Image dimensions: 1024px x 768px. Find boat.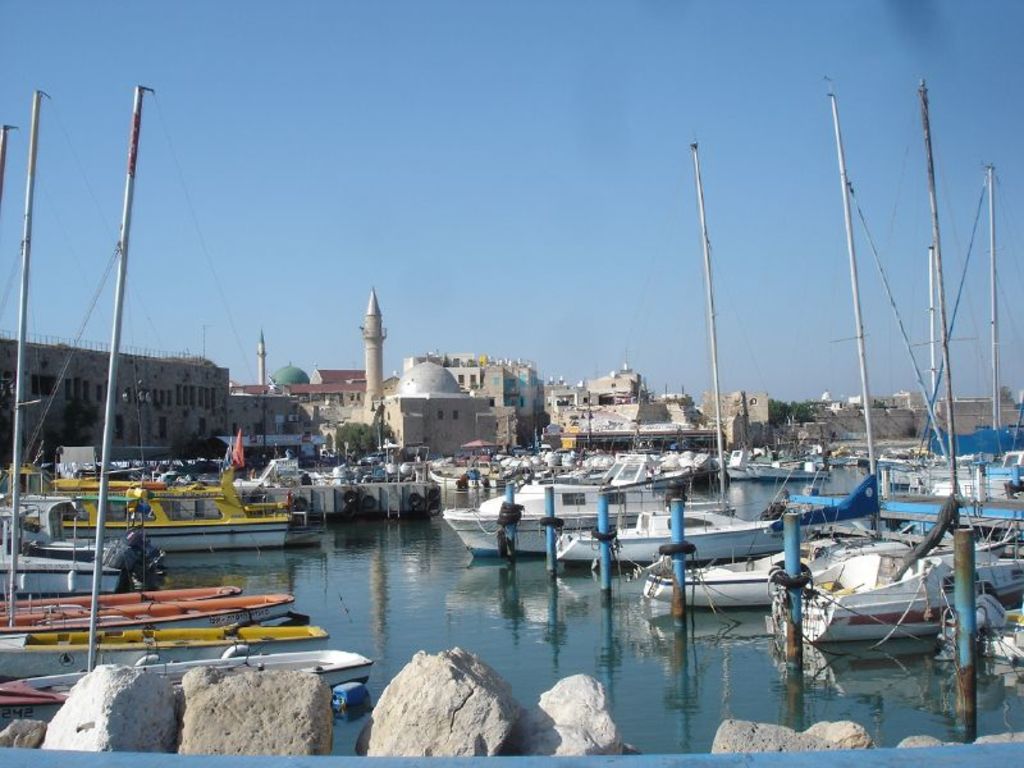
left=764, top=77, right=1023, bottom=646.
